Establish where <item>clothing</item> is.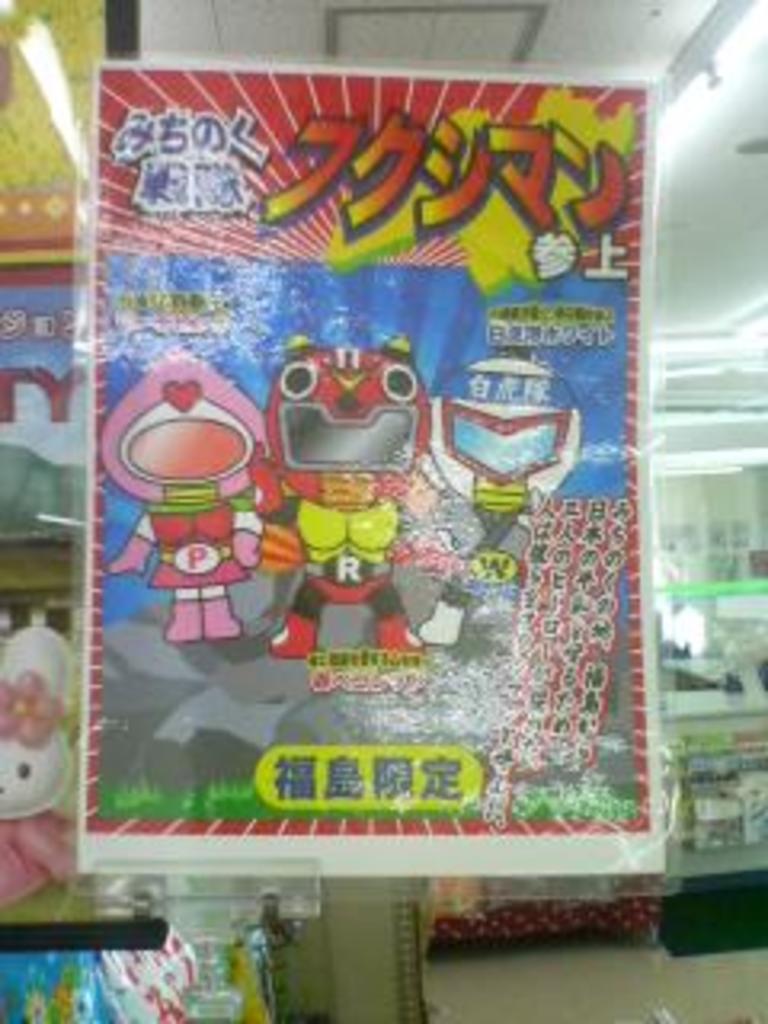
Established at [left=256, top=490, right=410, bottom=650].
